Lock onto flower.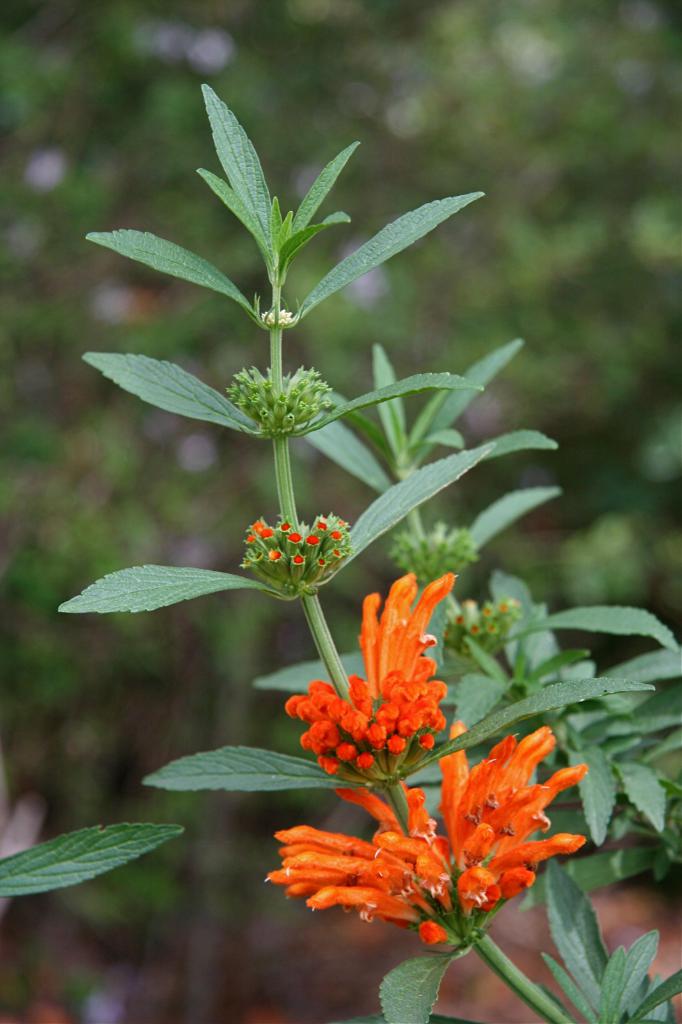
Locked: 260,725,584,942.
